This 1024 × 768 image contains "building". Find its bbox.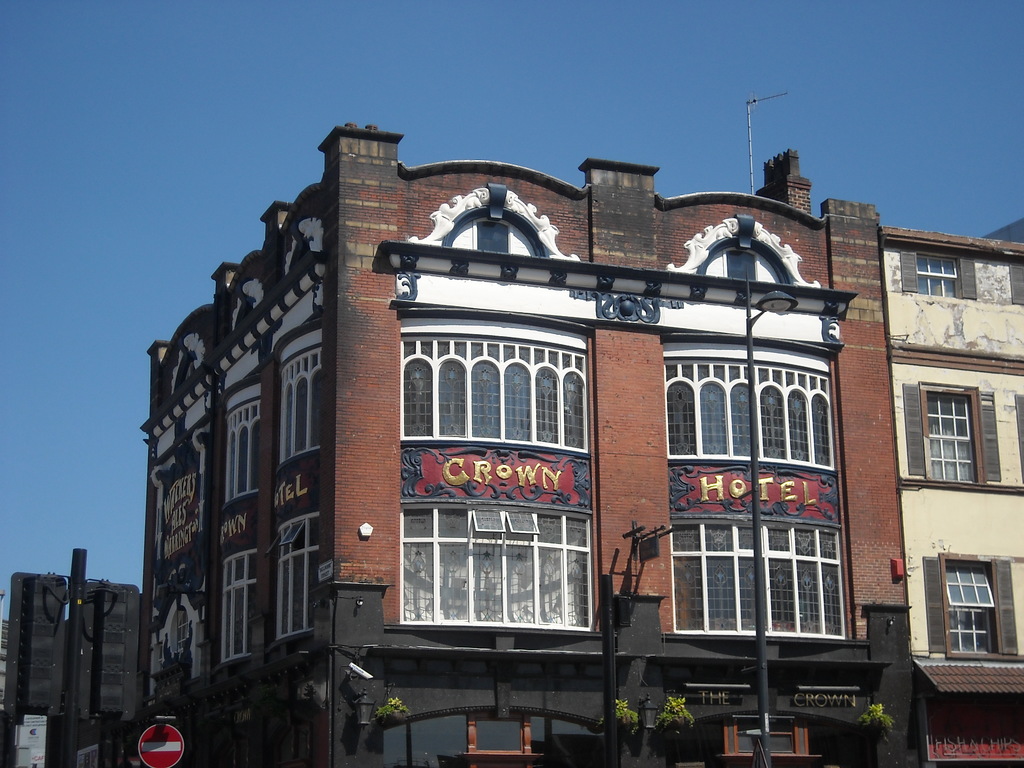
<region>7, 572, 146, 766</region>.
